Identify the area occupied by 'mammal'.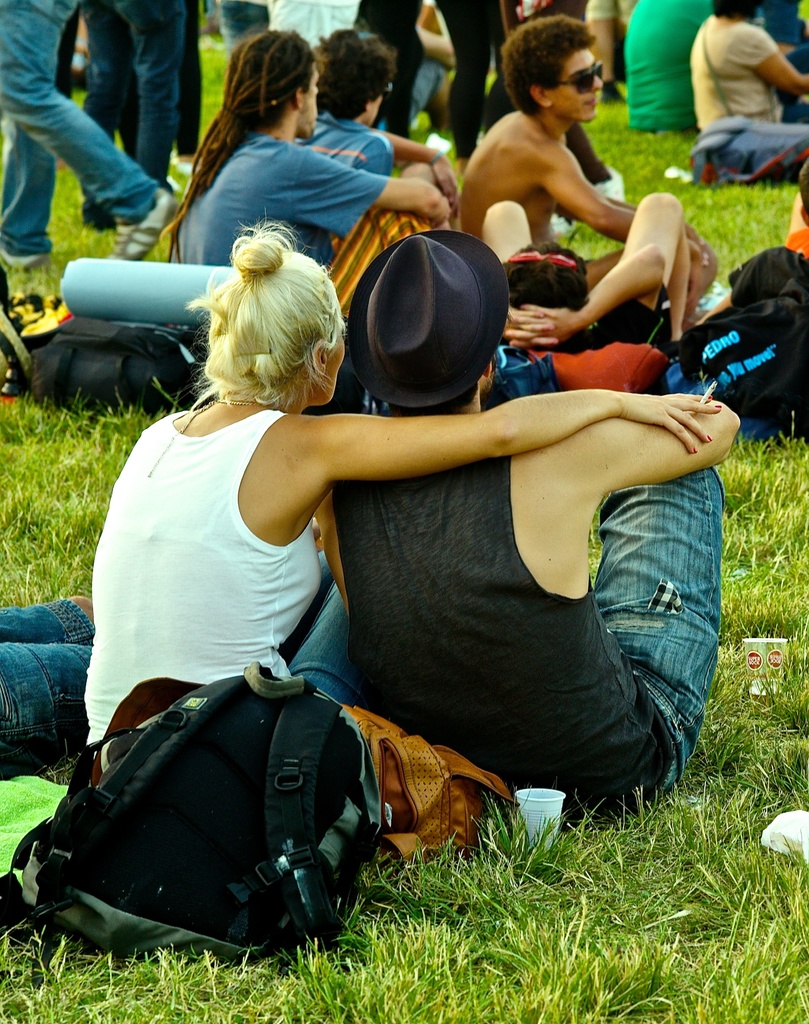
Area: l=0, t=586, r=92, b=784.
